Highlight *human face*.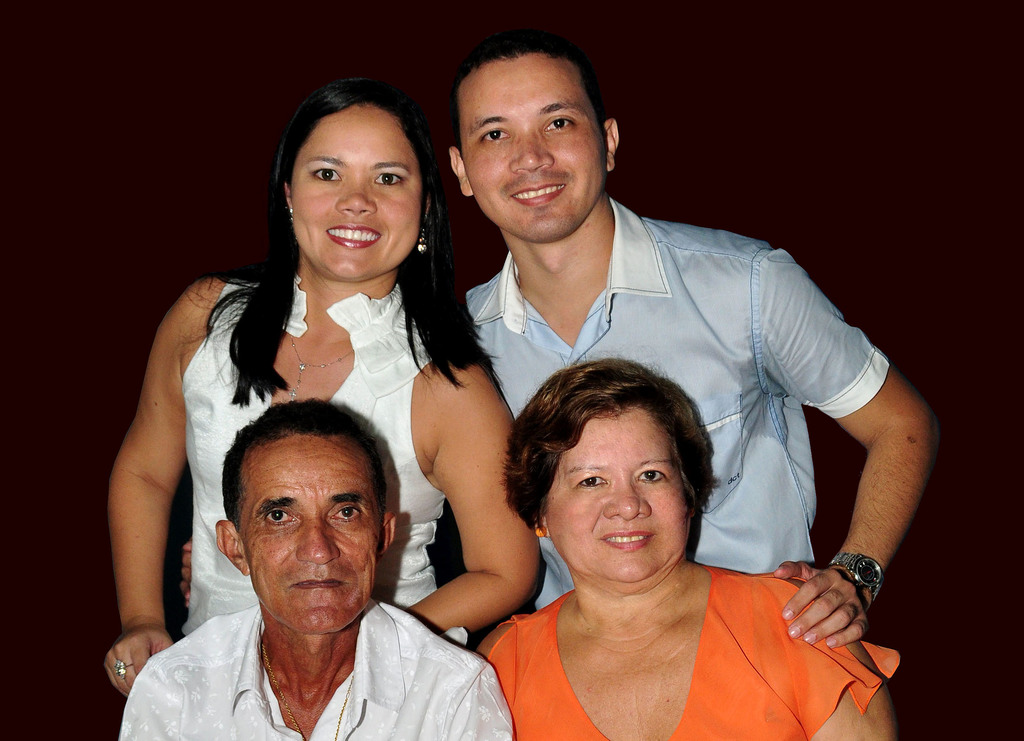
Highlighted region: select_region(465, 61, 610, 246).
